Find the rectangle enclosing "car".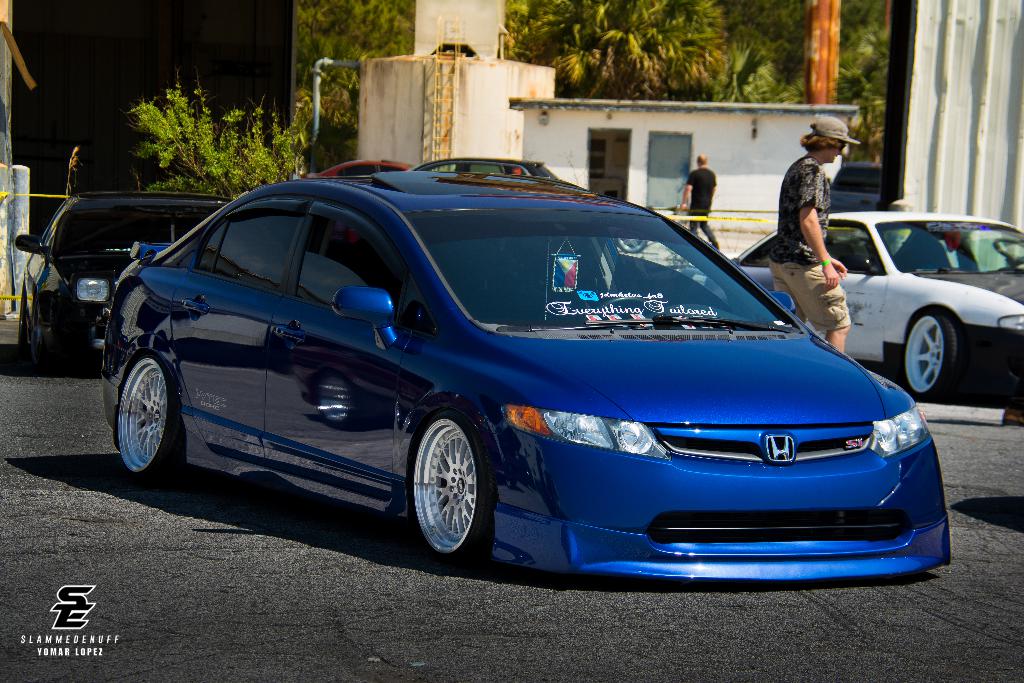
<region>97, 154, 932, 589</region>.
